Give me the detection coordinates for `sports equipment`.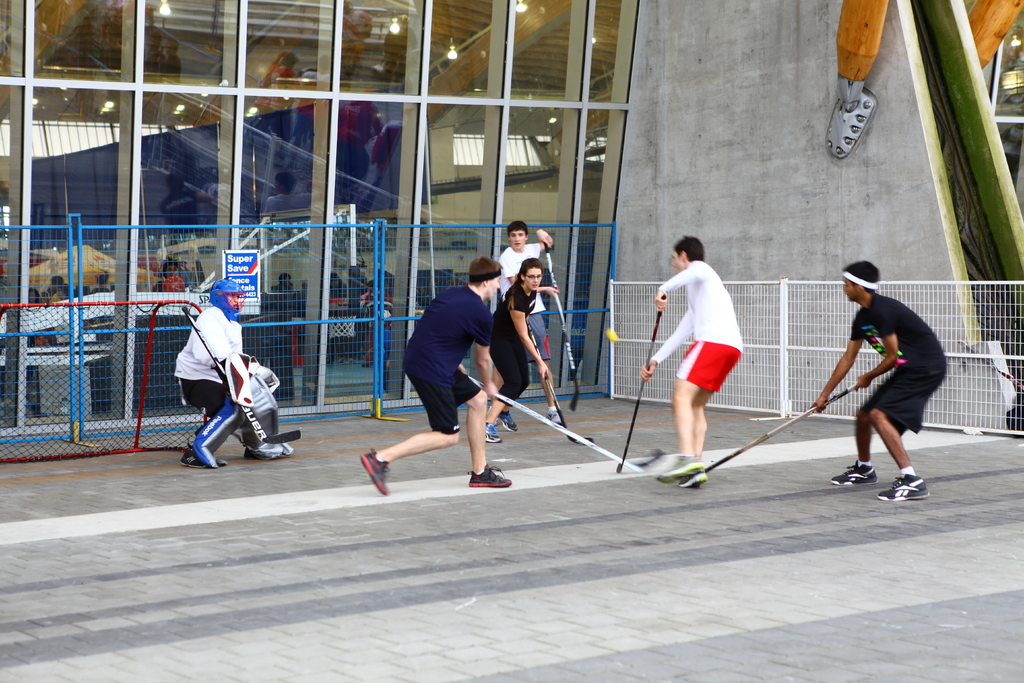
[183,306,301,447].
